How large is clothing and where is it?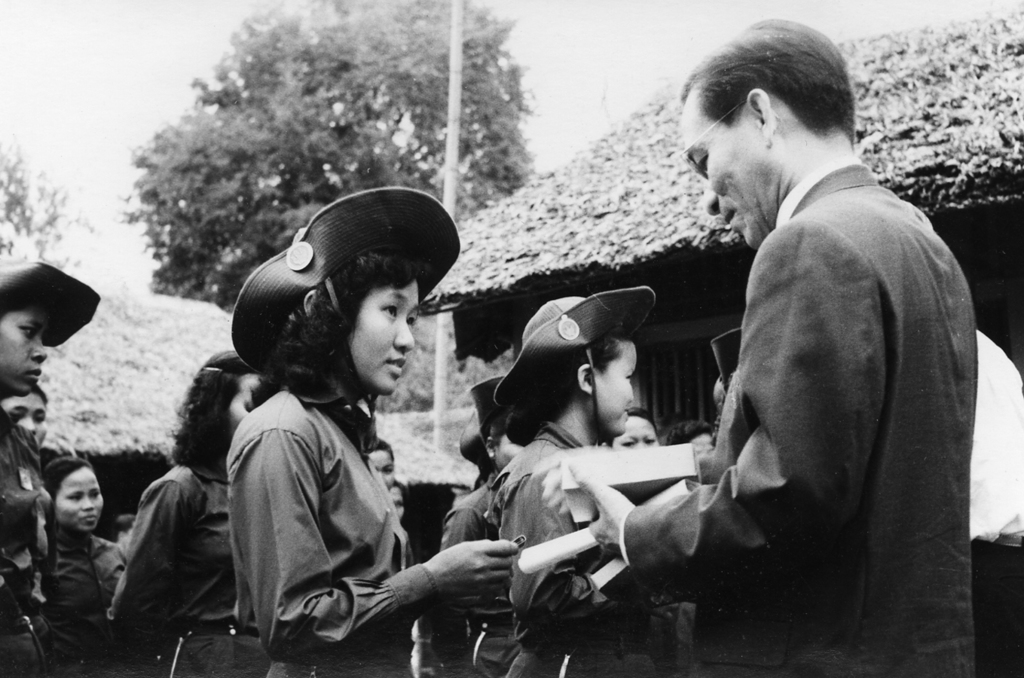
Bounding box: bbox(960, 326, 1023, 677).
